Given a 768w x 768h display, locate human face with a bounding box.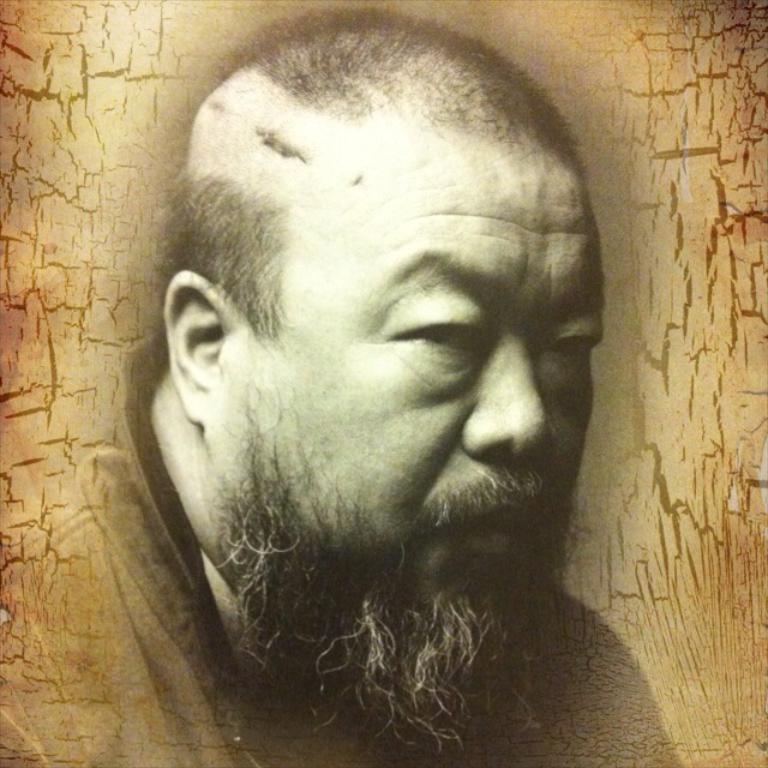
Located: l=220, t=133, r=604, b=742.
